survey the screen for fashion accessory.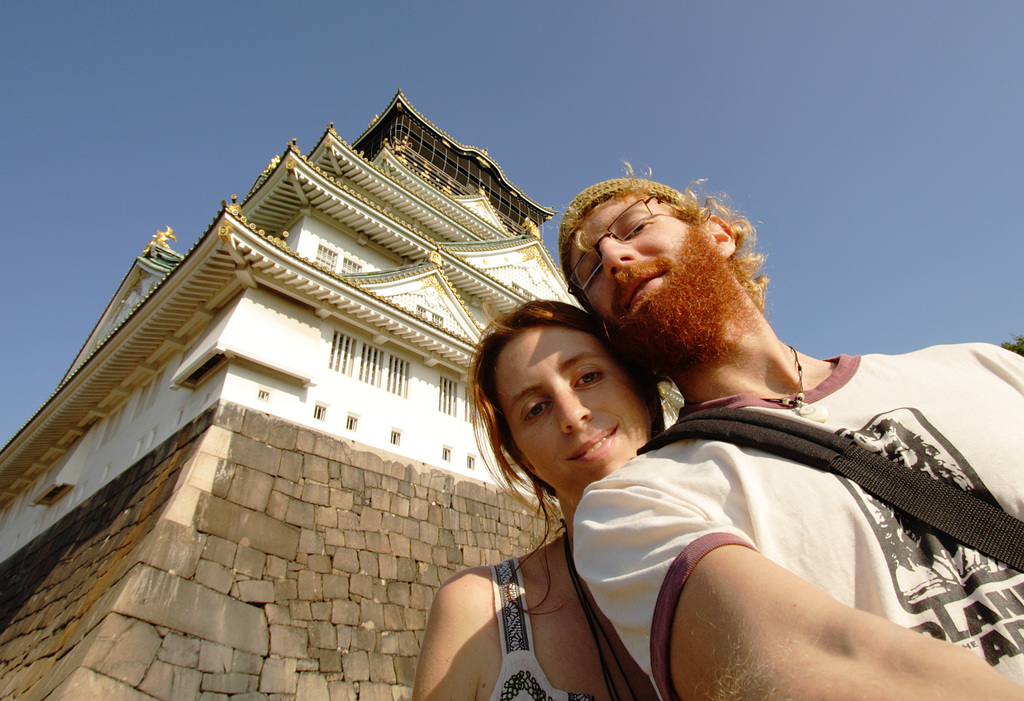
Survey found: [left=555, top=521, right=635, bottom=700].
